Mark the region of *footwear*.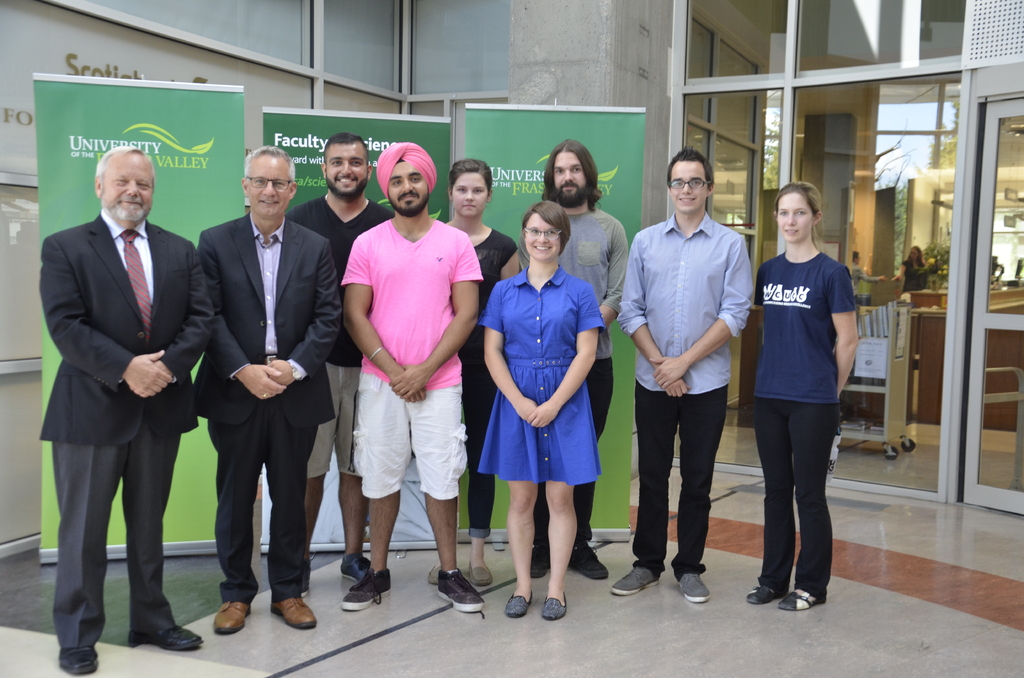
Region: 342 570 389 609.
